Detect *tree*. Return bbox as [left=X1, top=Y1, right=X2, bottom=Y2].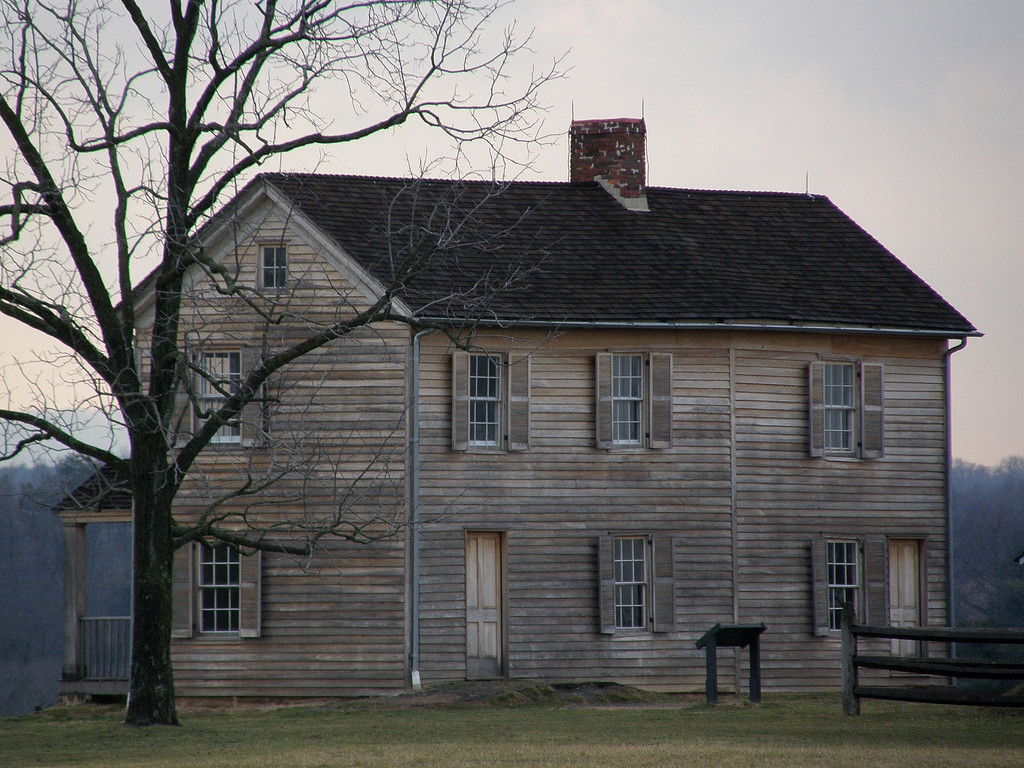
[left=28, top=24, right=328, bottom=726].
